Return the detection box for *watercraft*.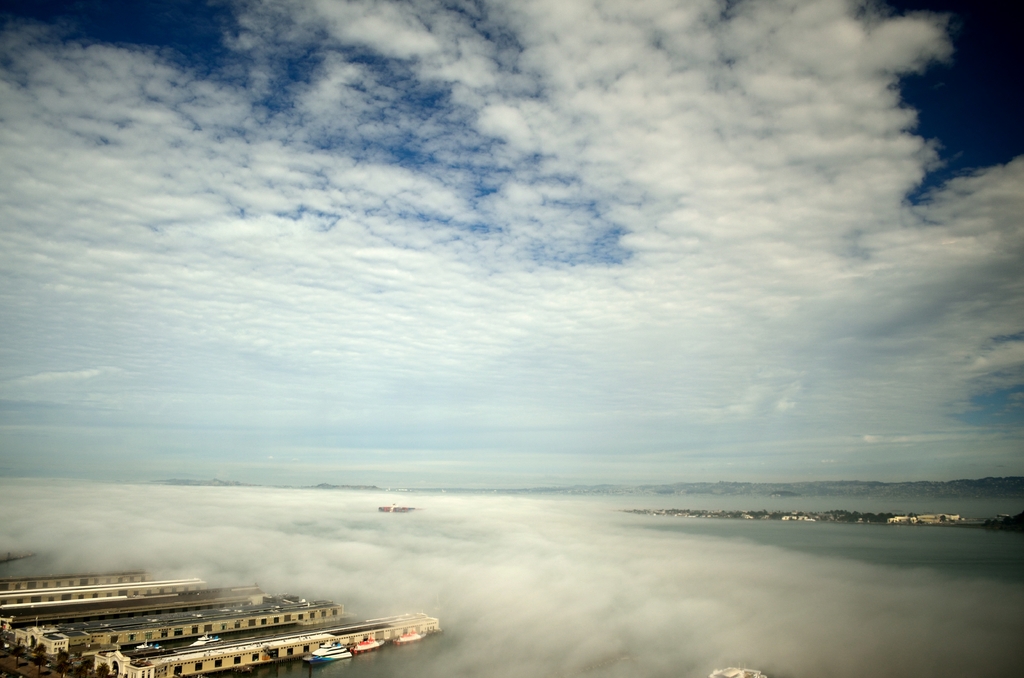
bbox=(376, 507, 420, 516).
